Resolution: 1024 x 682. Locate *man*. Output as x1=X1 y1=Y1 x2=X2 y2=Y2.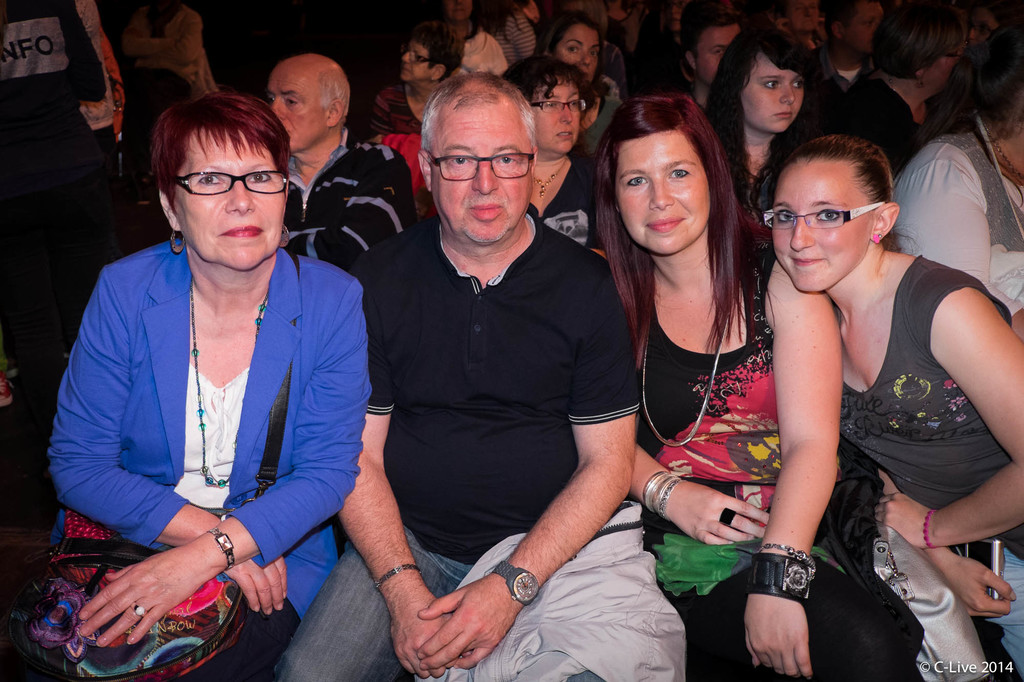
x1=681 y1=1 x2=740 y2=111.
